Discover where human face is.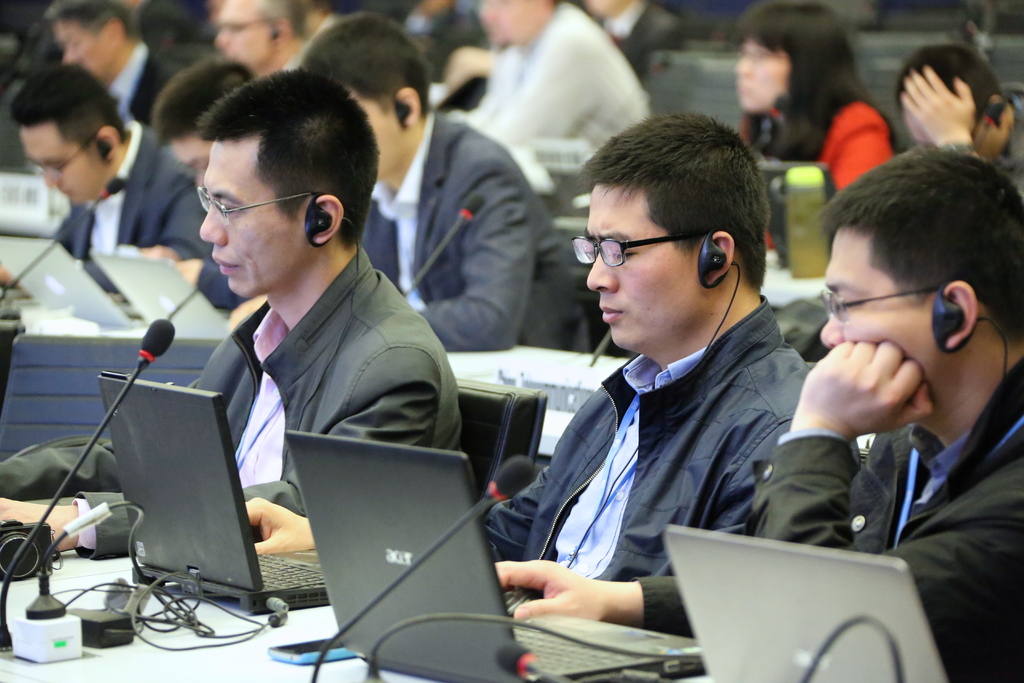
Discovered at (342, 82, 406, 183).
